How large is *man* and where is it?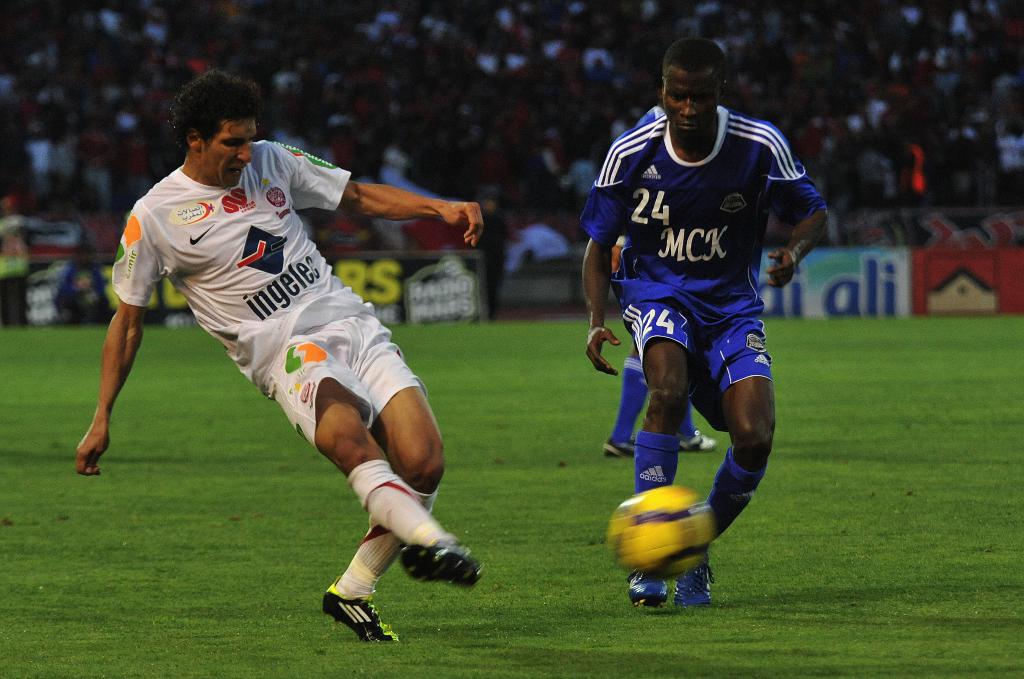
Bounding box: select_region(568, 30, 840, 606).
